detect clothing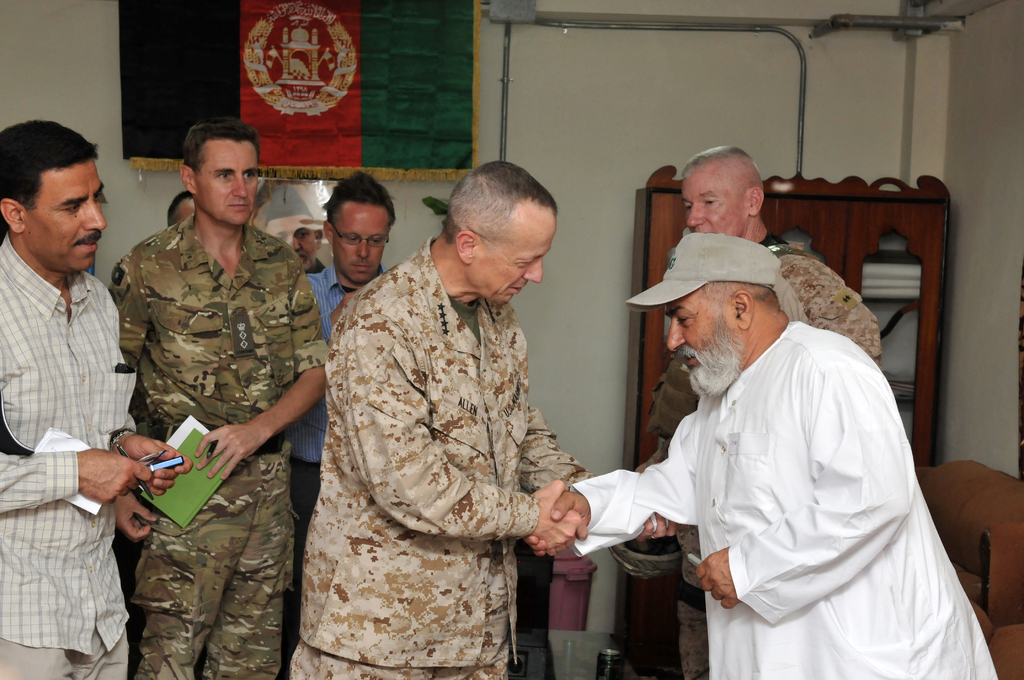
[x1=291, y1=234, x2=594, y2=679]
